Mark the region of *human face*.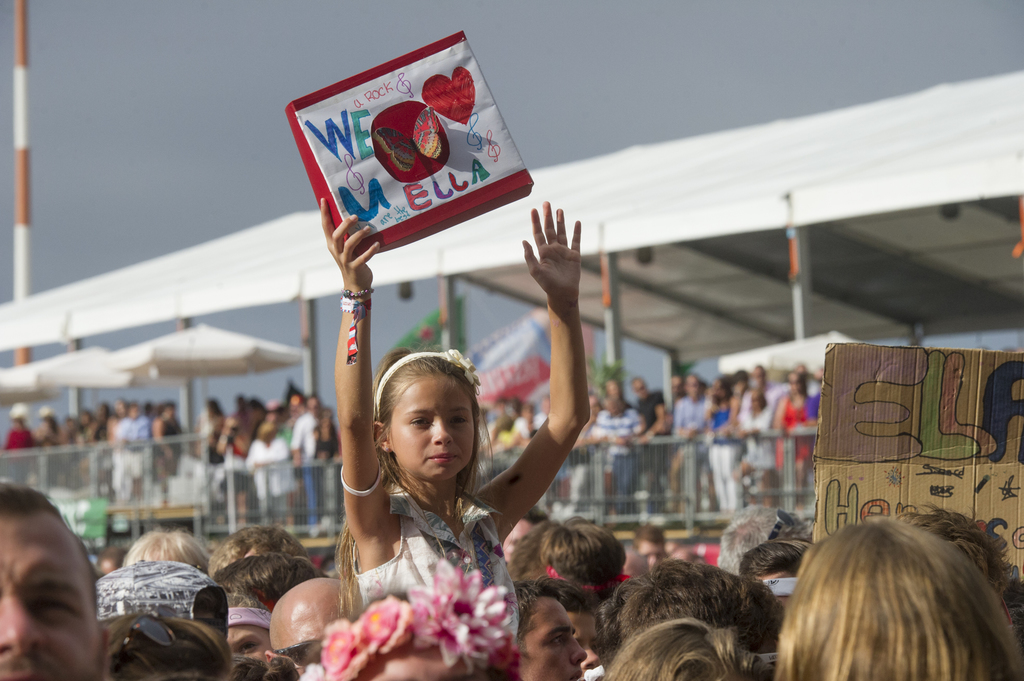
Region: rect(387, 381, 477, 475).
